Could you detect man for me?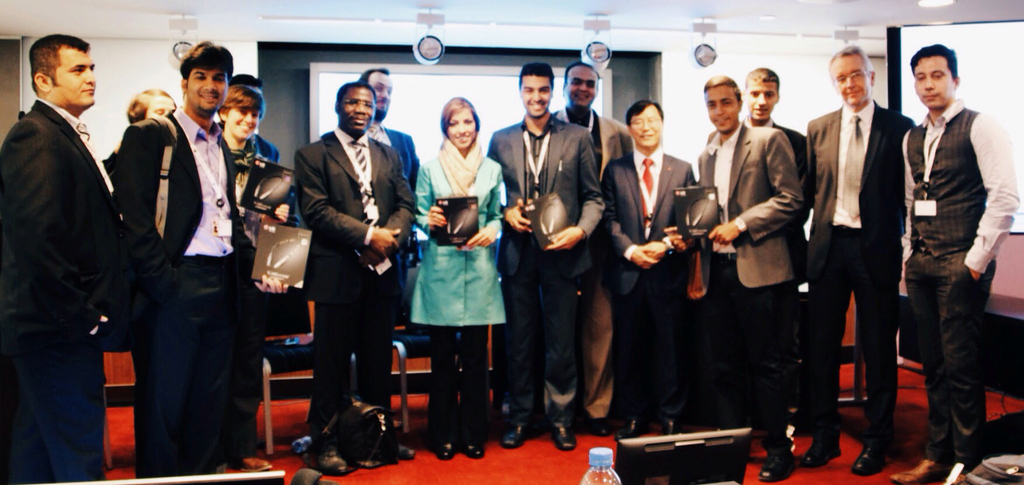
Detection result: {"left": 889, "top": 35, "right": 1021, "bottom": 484}.
